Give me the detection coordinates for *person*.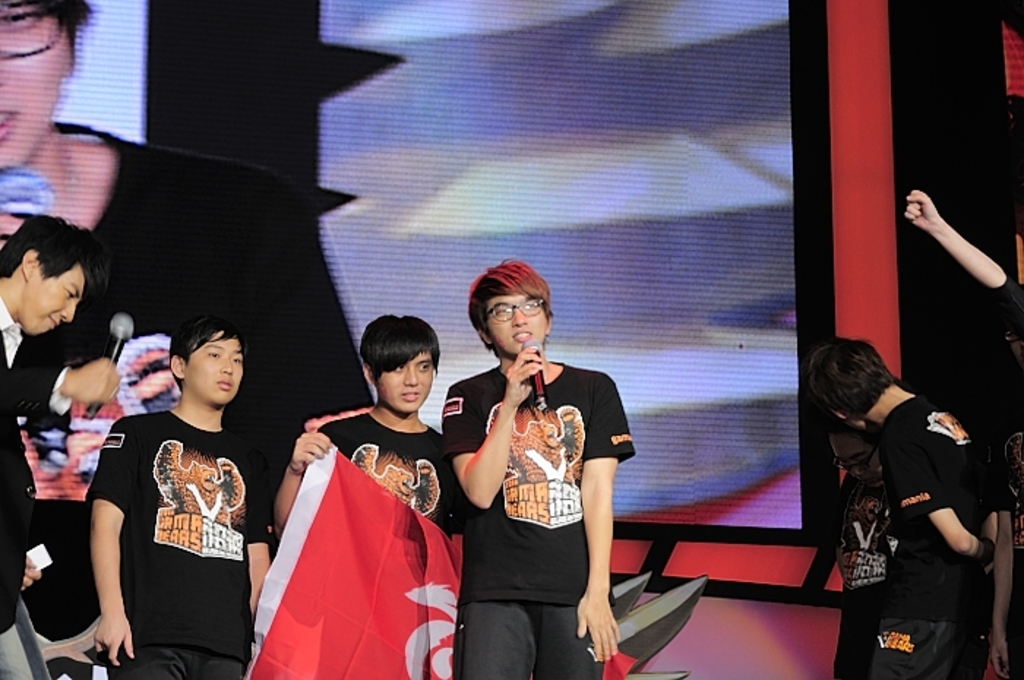
left=288, top=310, right=453, bottom=679.
